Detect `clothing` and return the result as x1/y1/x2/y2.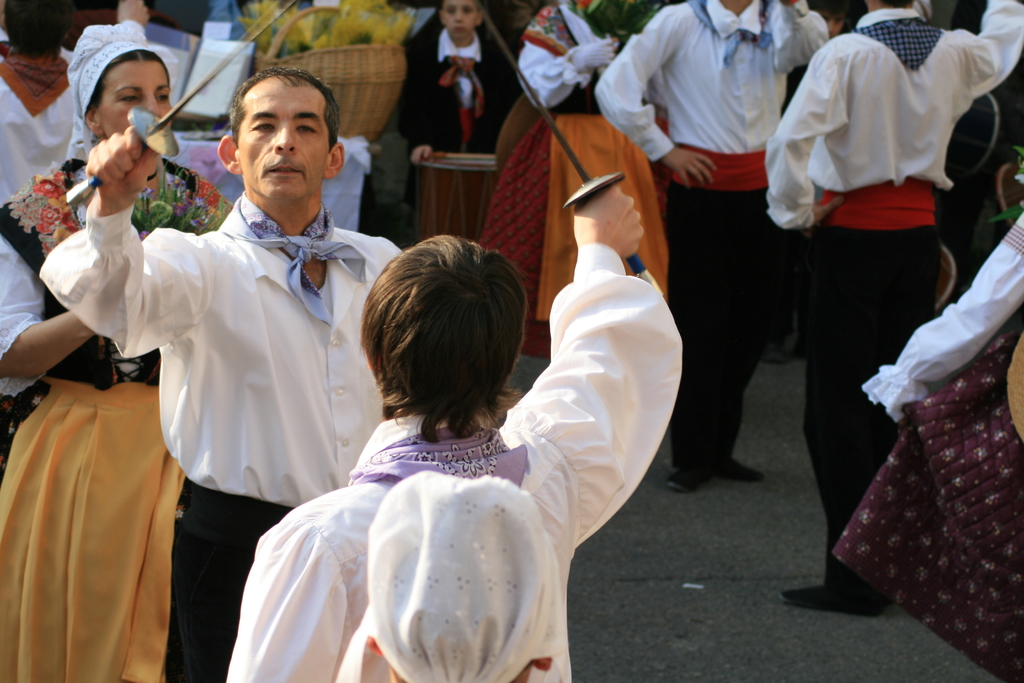
831/210/1023/681.
